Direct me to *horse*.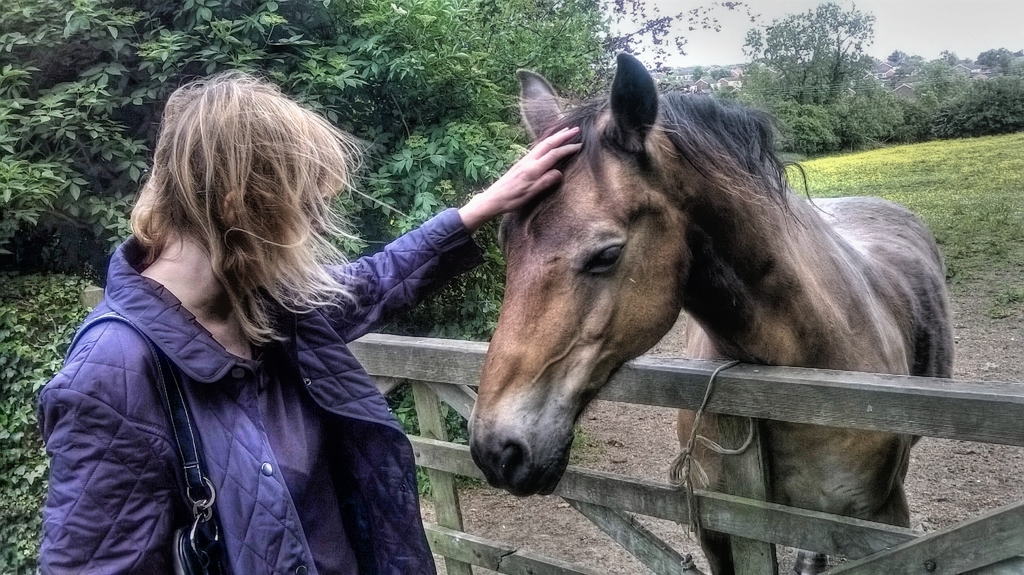
Direction: (x1=465, y1=51, x2=957, y2=572).
